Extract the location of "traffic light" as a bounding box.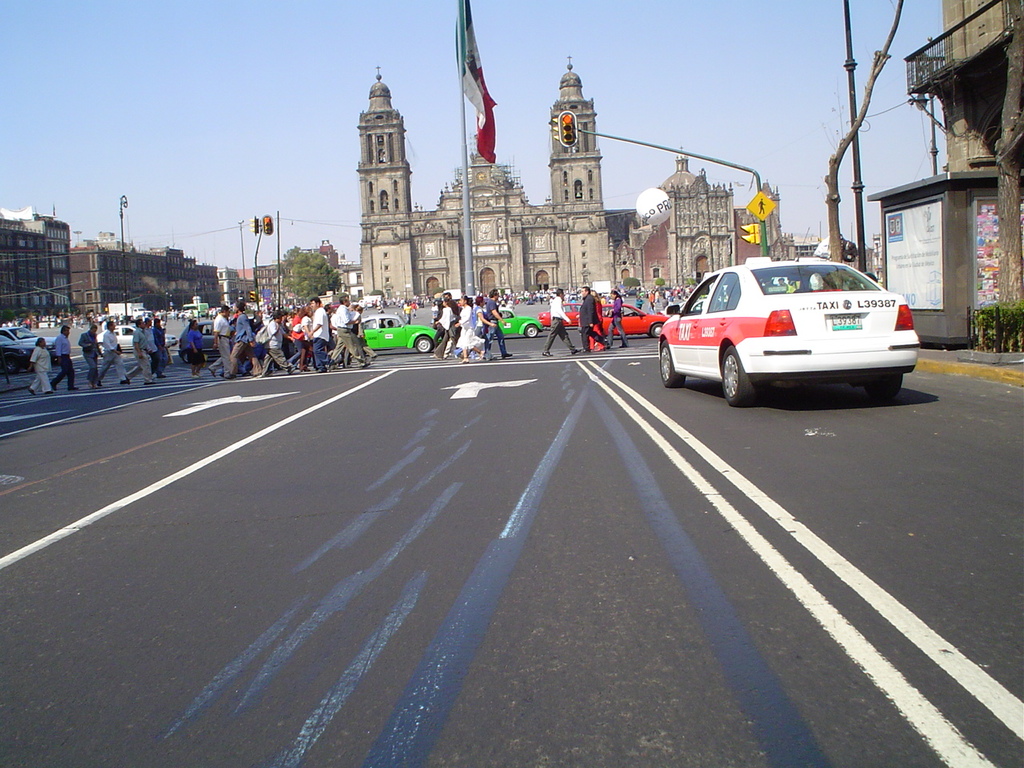
(739, 223, 762, 247).
